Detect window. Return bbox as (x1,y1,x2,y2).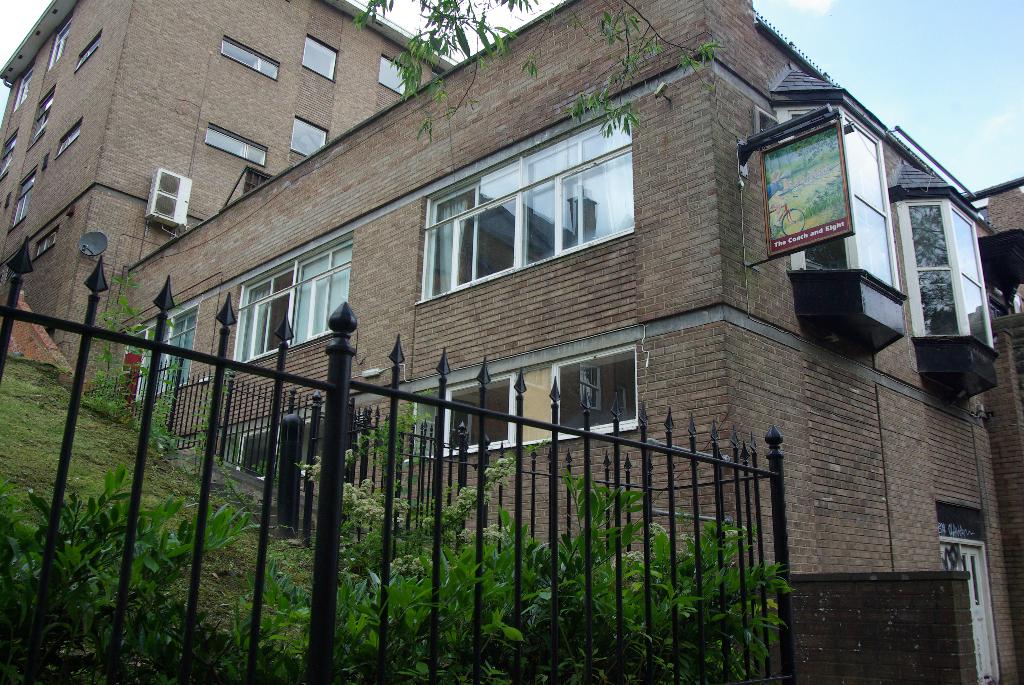
(410,332,634,459).
